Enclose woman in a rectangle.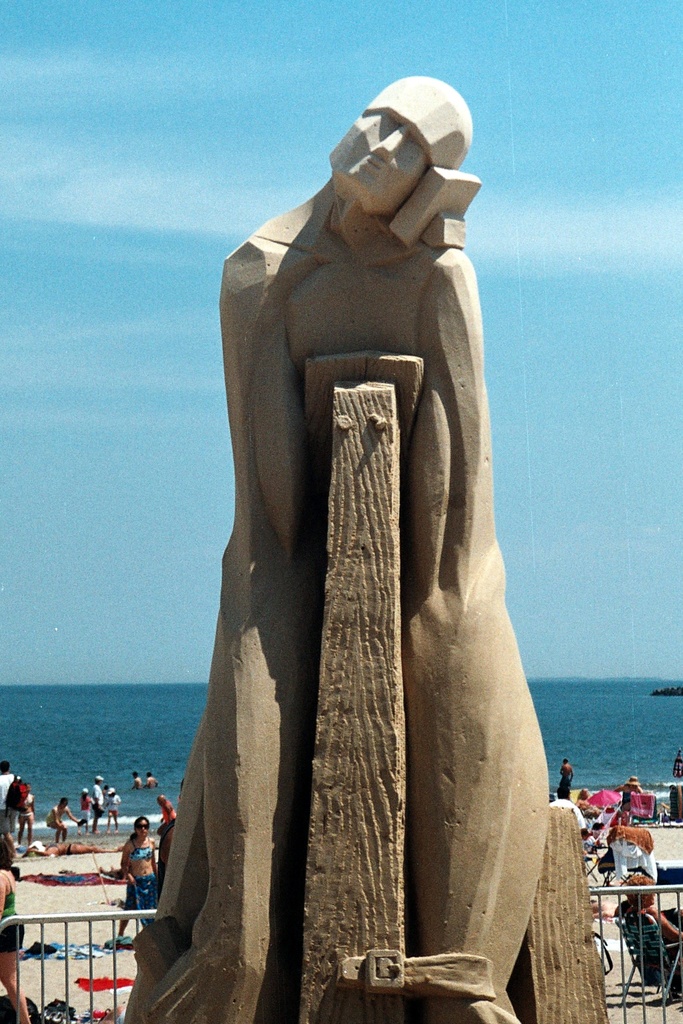
(left=115, top=810, right=158, bottom=945).
